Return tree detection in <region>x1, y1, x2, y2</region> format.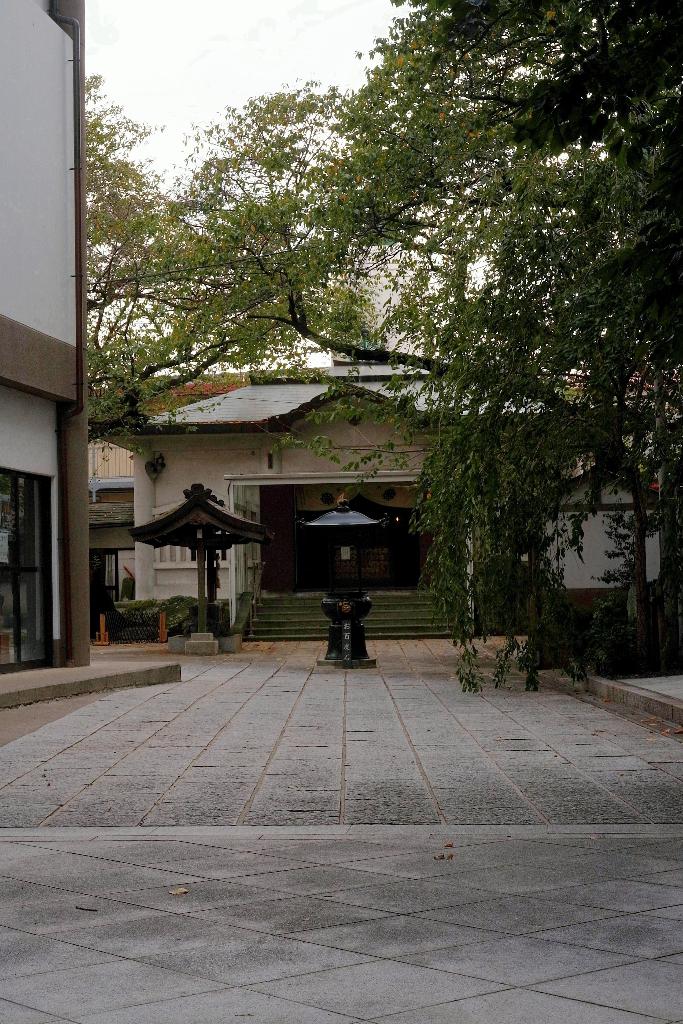
<region>62, 84, 682, 696</region>.
